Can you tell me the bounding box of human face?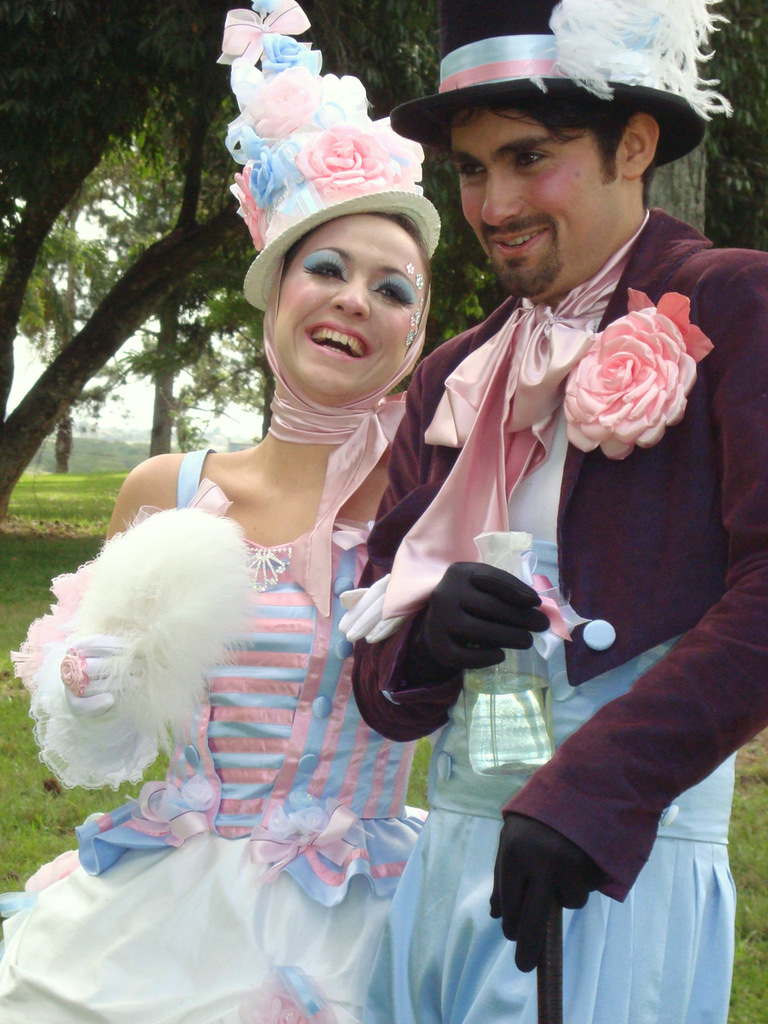
crop(443, 99, 621, 294).
